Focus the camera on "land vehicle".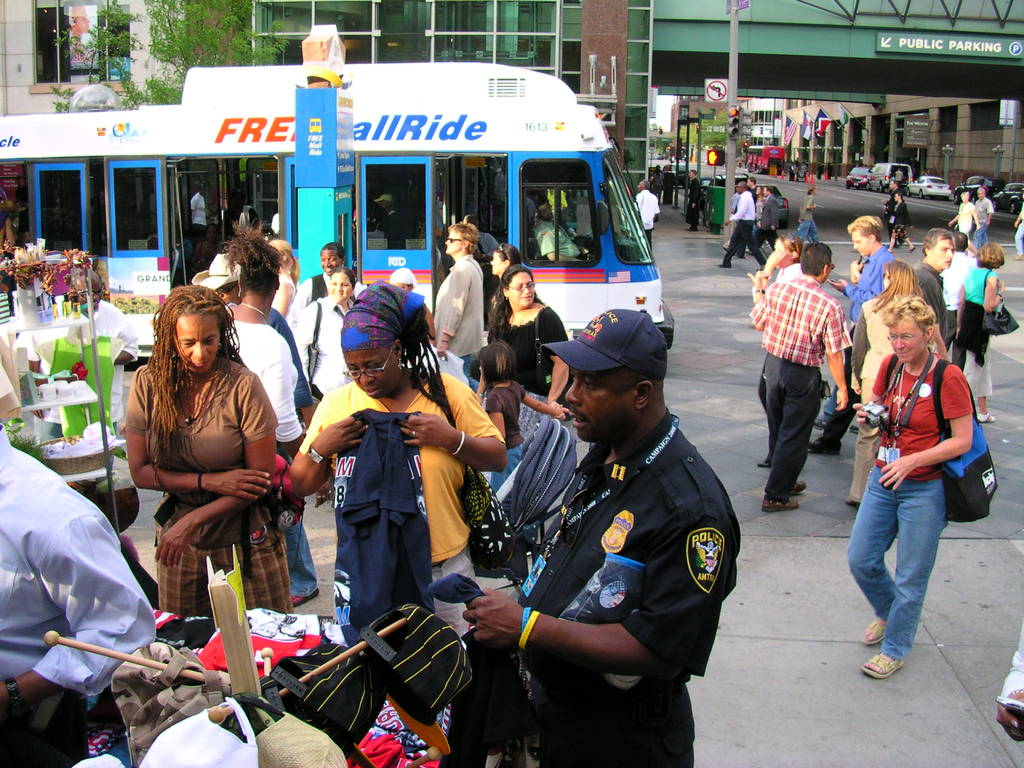
Focus region: crop(868, 160, 911, 188).
